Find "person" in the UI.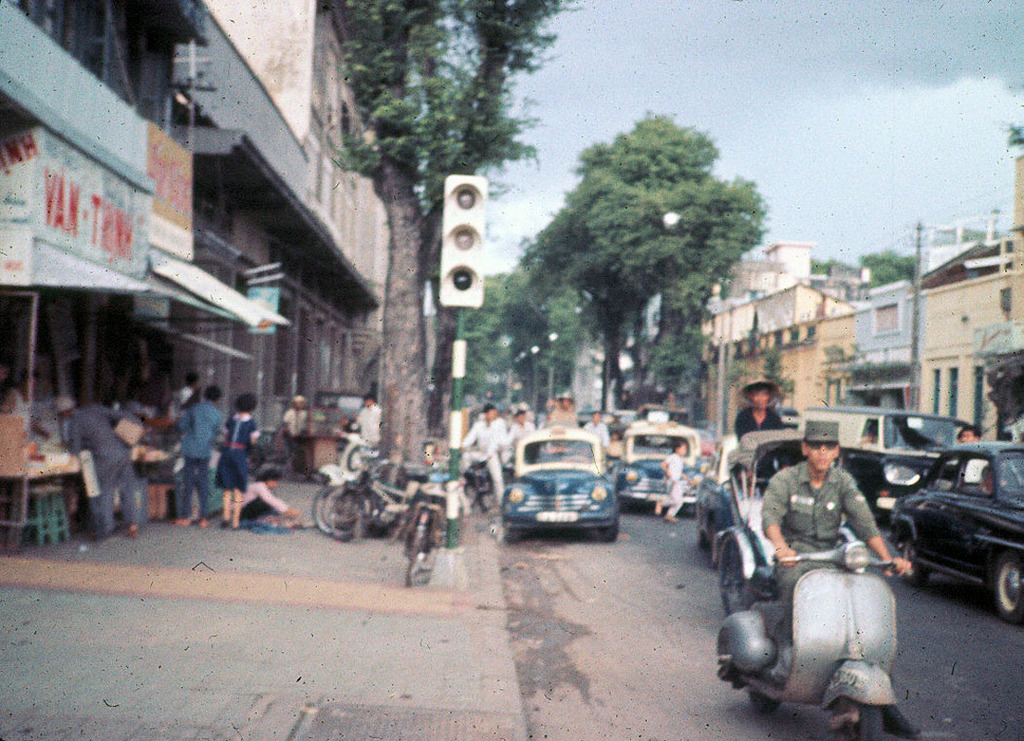
UI element at l=503, t=405, r=536, b=460.
